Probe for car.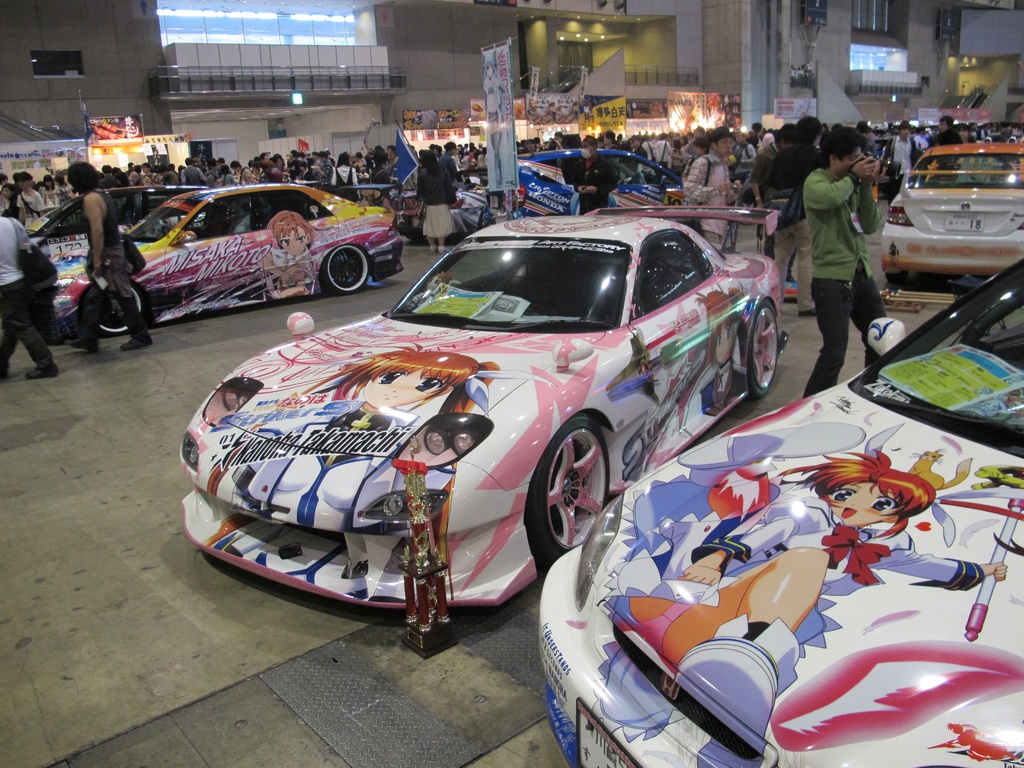
Probe result: rect(547, 252, 1023, 767).
